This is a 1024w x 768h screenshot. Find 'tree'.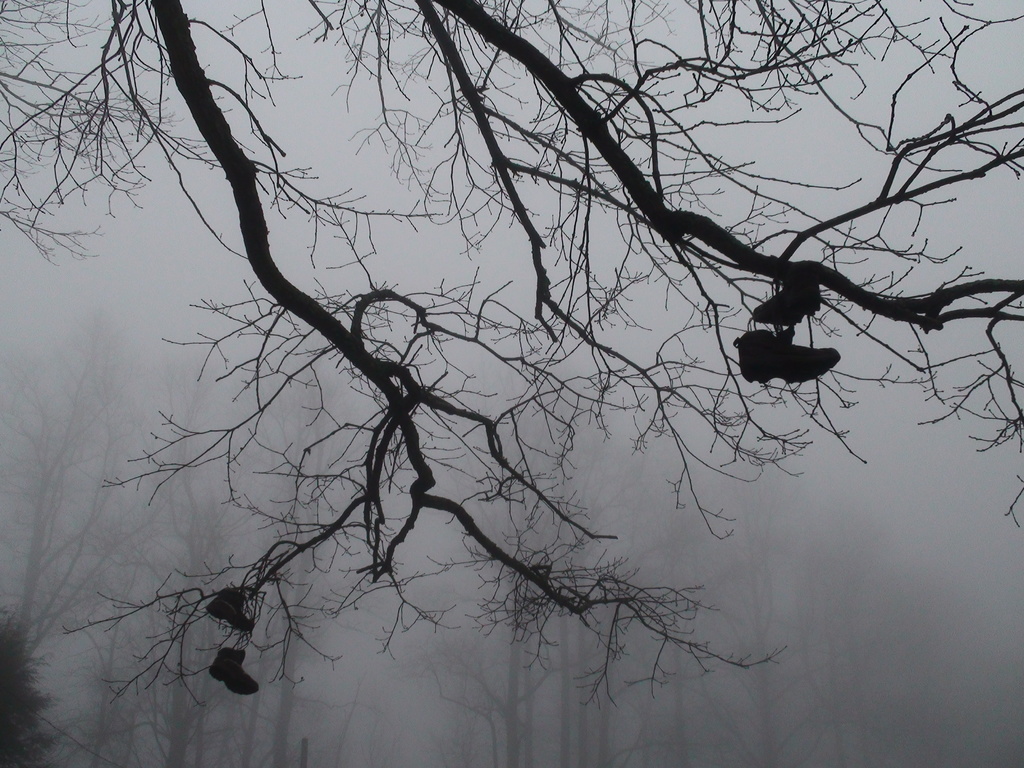
Bounding box: box=[734, 593, 997, 756].
